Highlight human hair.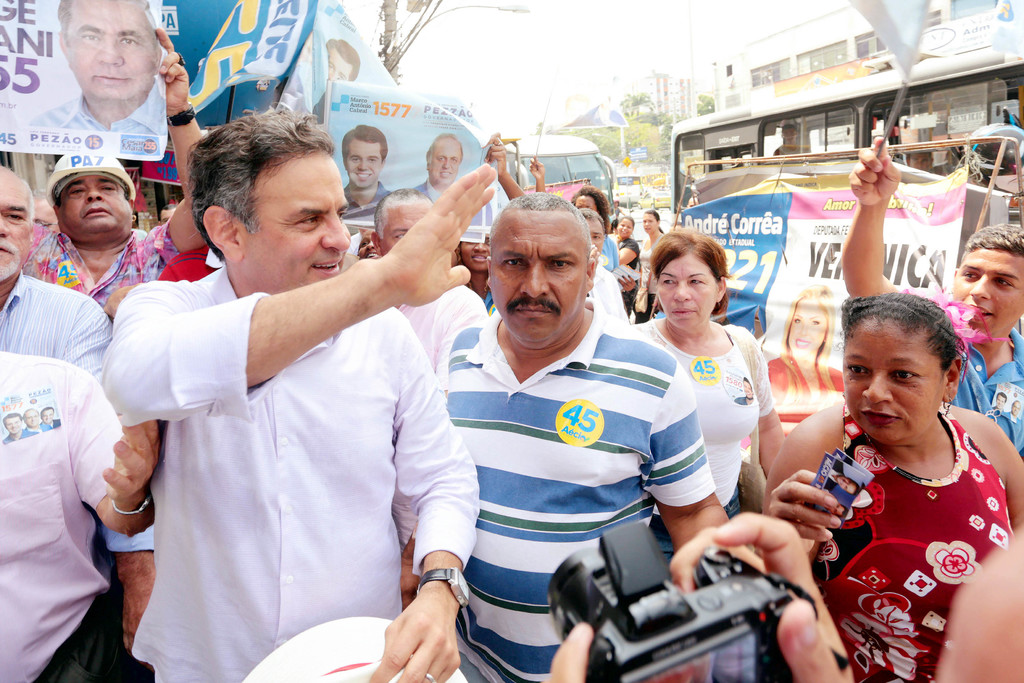
Highlighted region: (left=427, top=131, right=465, bottom=161).
